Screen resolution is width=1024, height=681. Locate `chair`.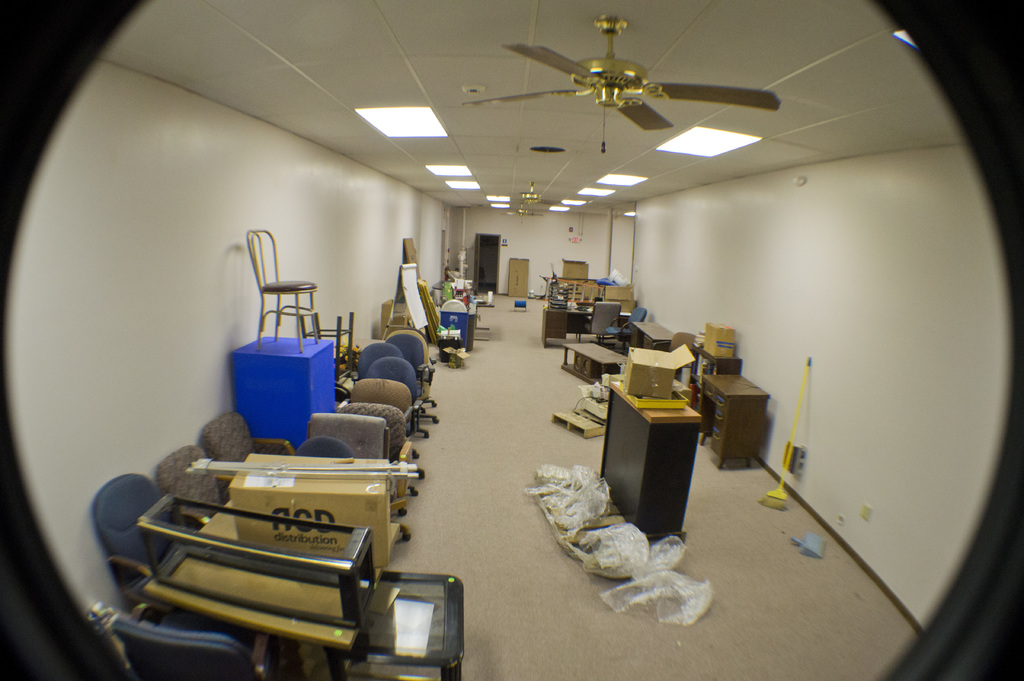
[x1=341, y1=403, x2=414, y2=518].
